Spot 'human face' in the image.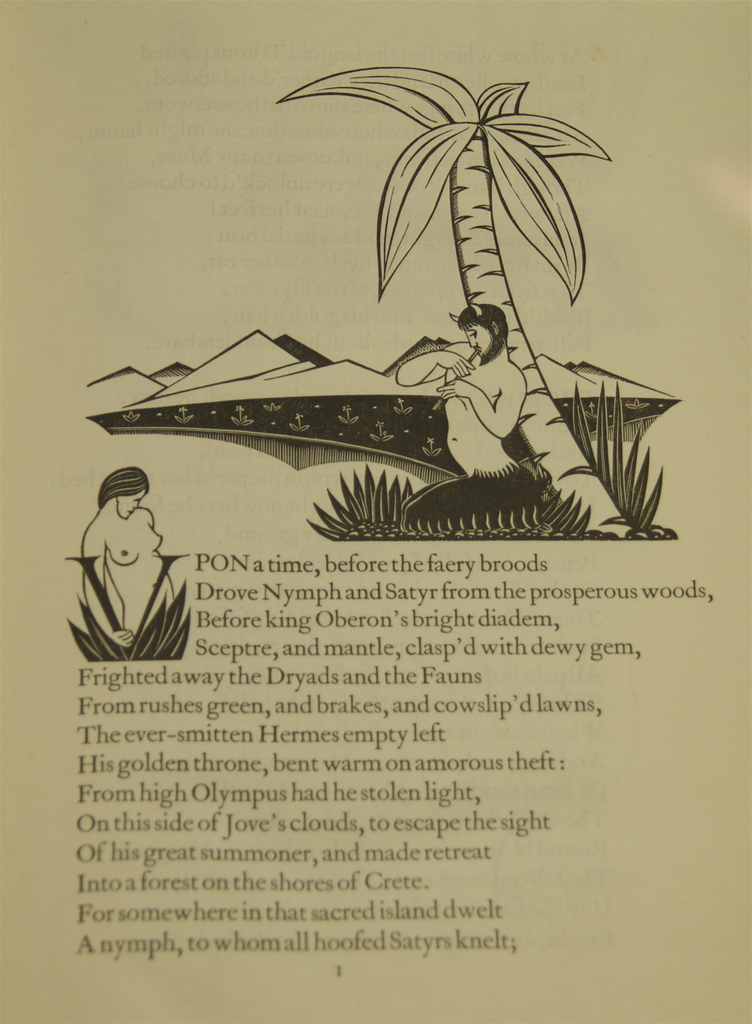
'human face' found at box=[465, 323, 489, 357].
